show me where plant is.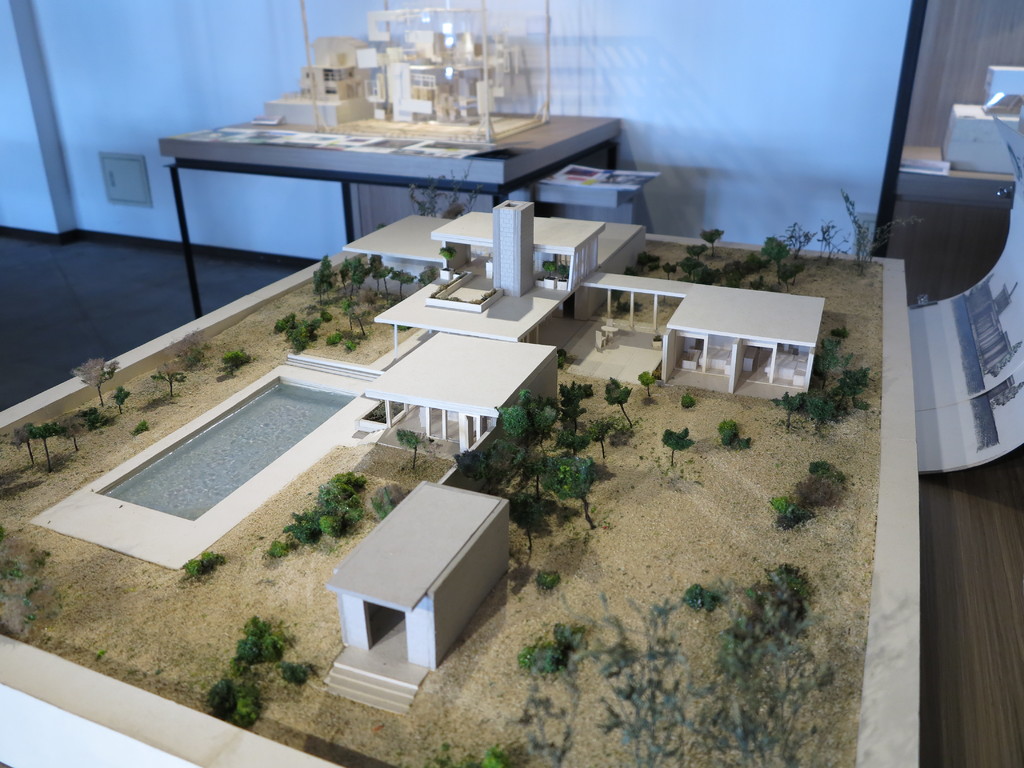
plant is at 198/548/219/568.
